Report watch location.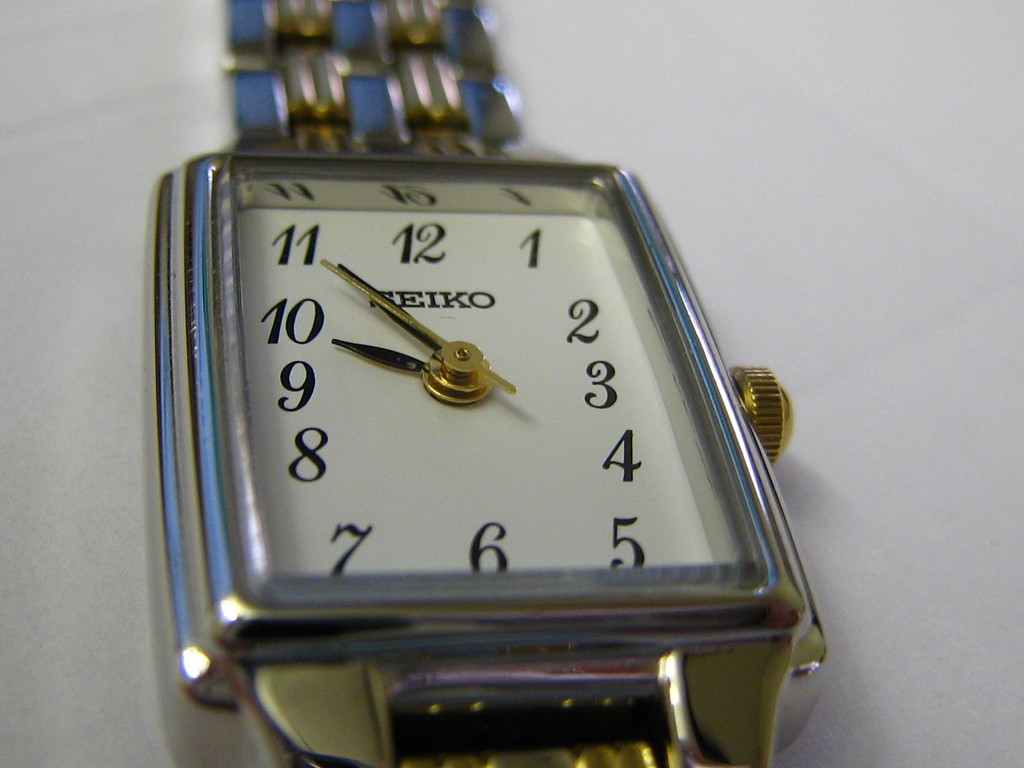
Report: (174,3,790,767).
